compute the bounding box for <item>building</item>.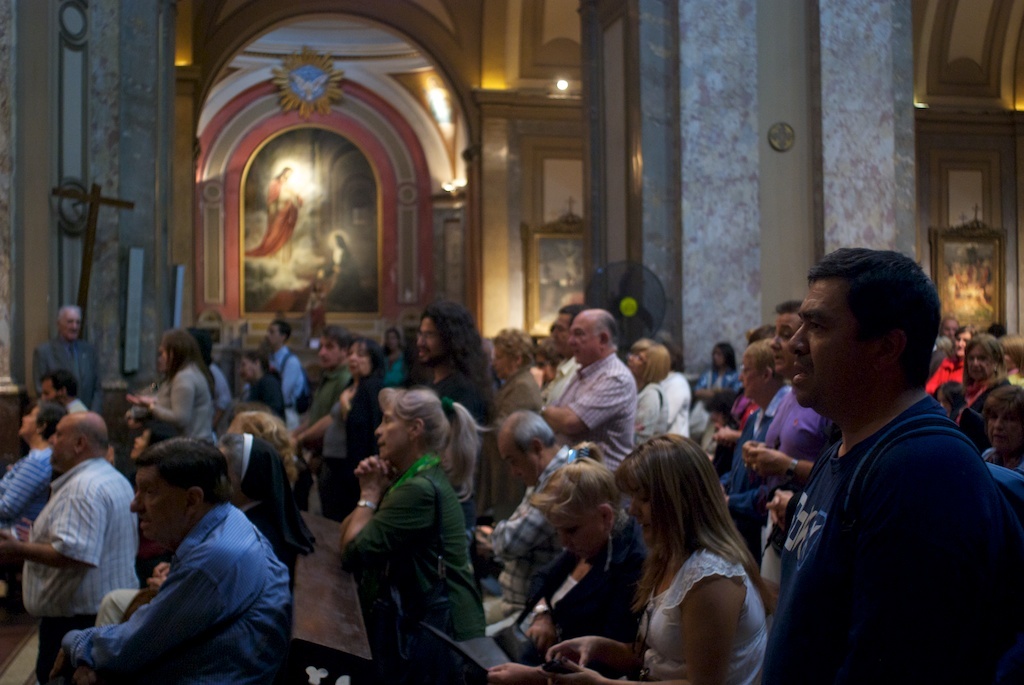
x1=0, y1=0, x2=1023, y2=681.
